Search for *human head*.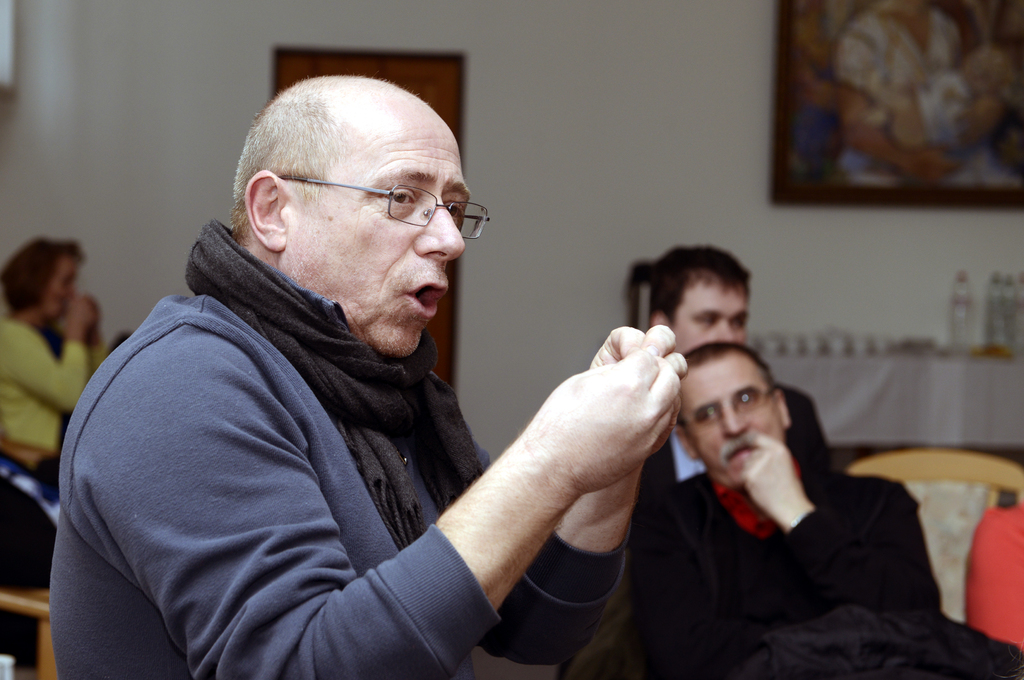
Found at bbox=[648, 244, 754, 354].
